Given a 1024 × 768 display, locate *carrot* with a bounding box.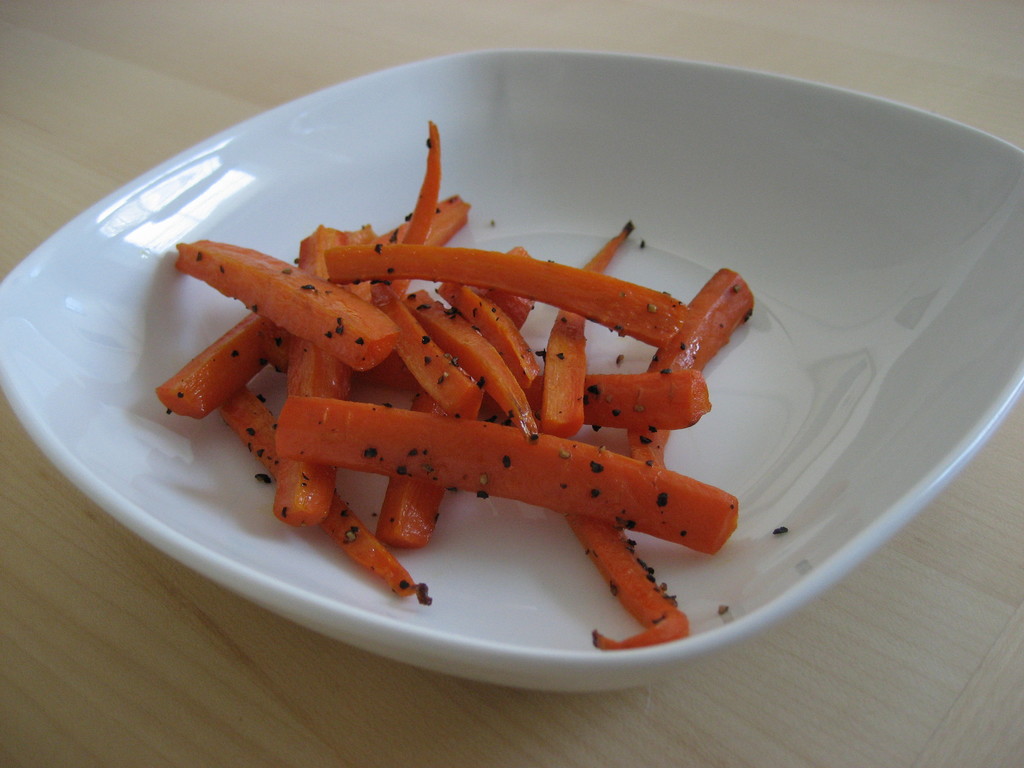
Located: <bbox>275, 416, 740, 559</bbox>.
